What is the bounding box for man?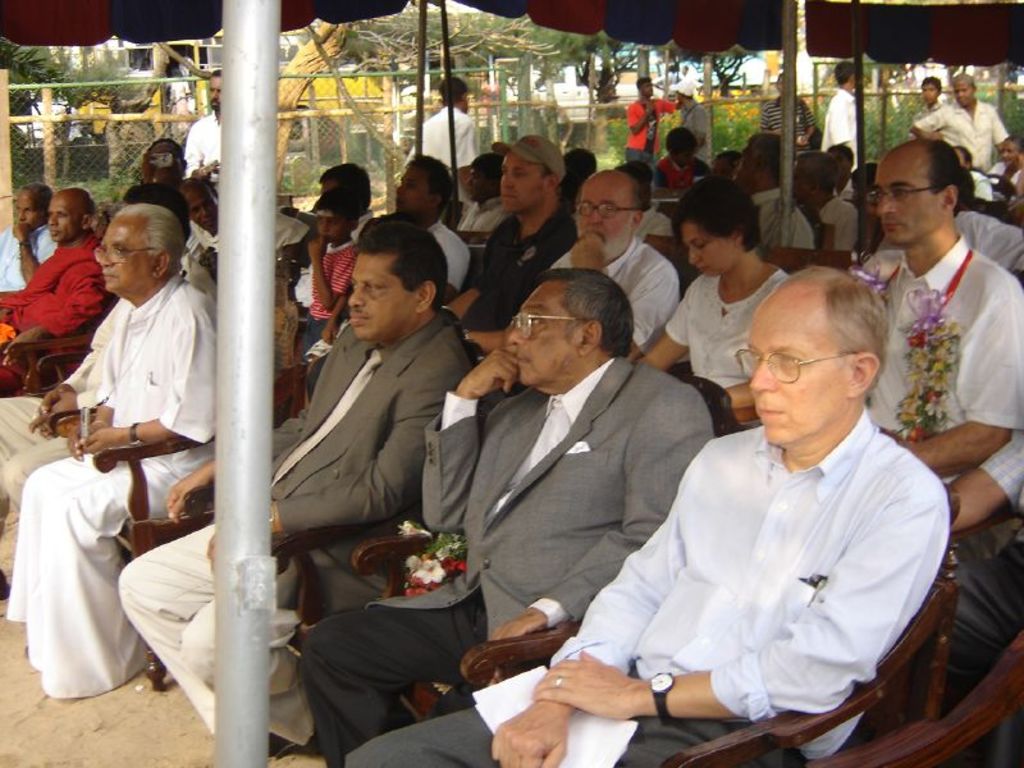
crop(718, 150, 1023, 475).
